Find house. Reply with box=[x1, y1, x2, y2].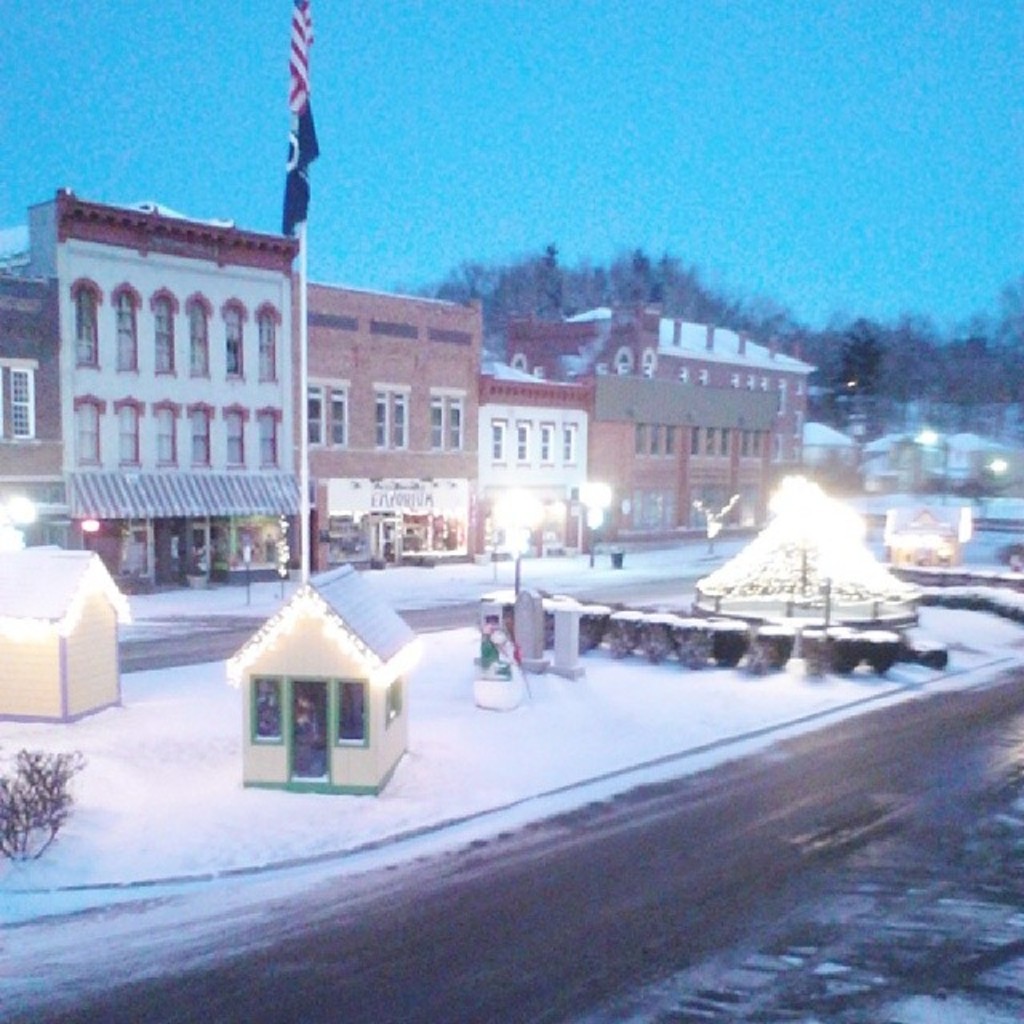
box=[466, 358, 592, 568].
